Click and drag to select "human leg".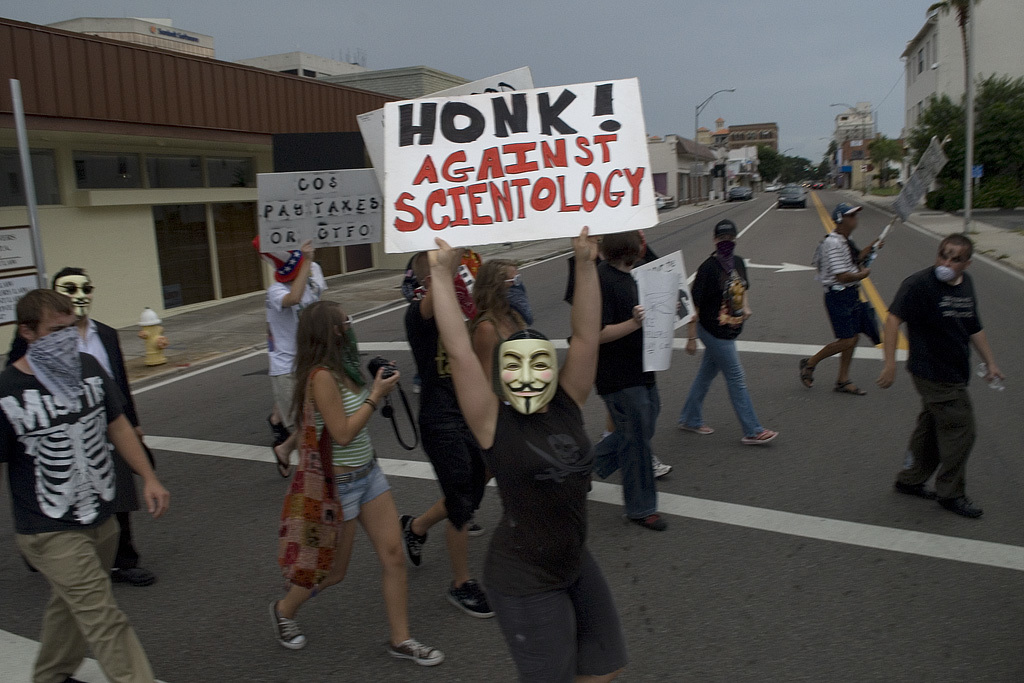
Selection: BBox(404, 453, 474, 561).
